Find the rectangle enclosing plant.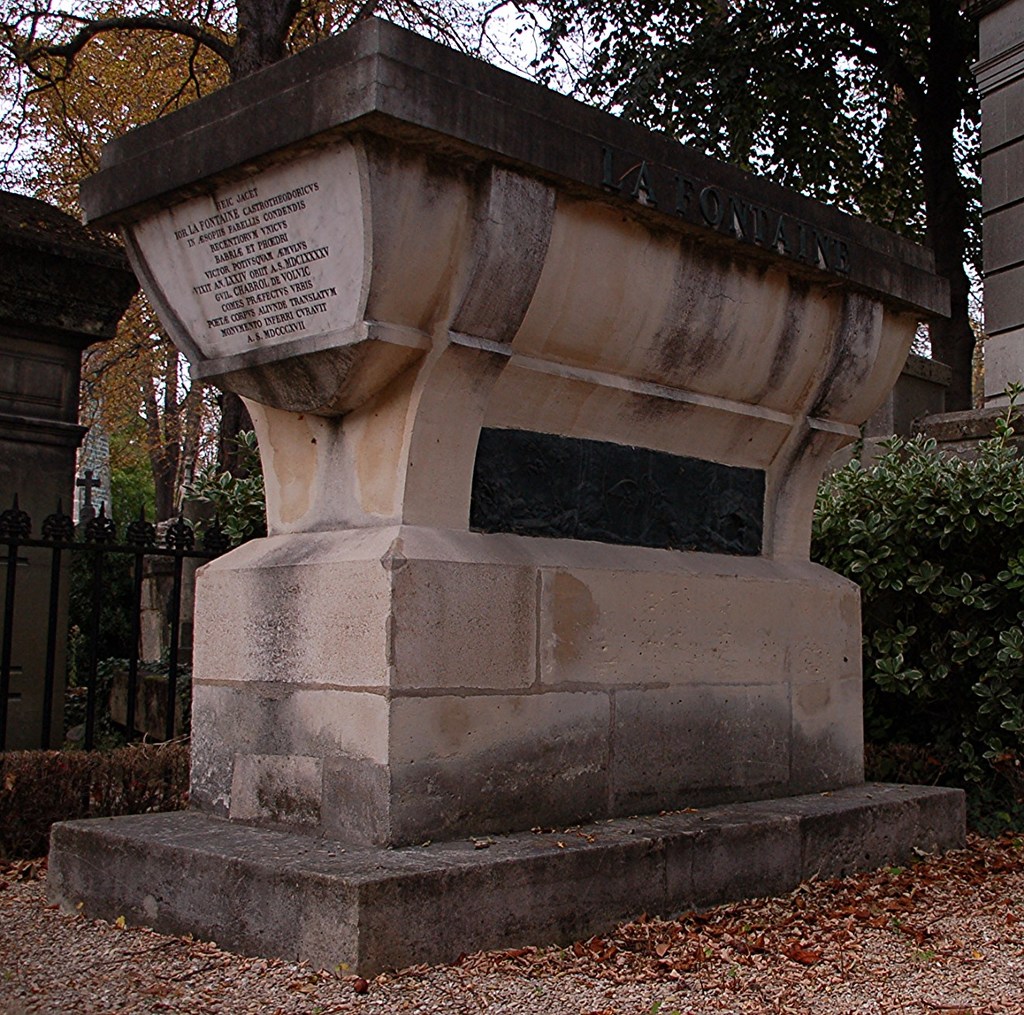
93,645,171,709.
